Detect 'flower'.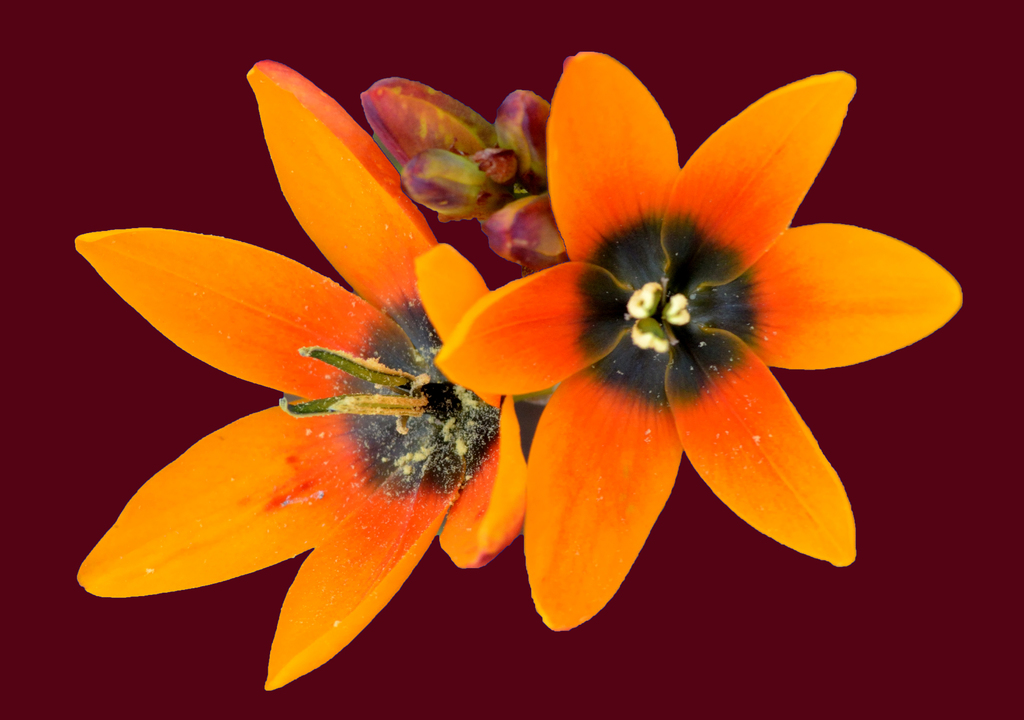
Detected at crop(73, 56, 526, 695).
